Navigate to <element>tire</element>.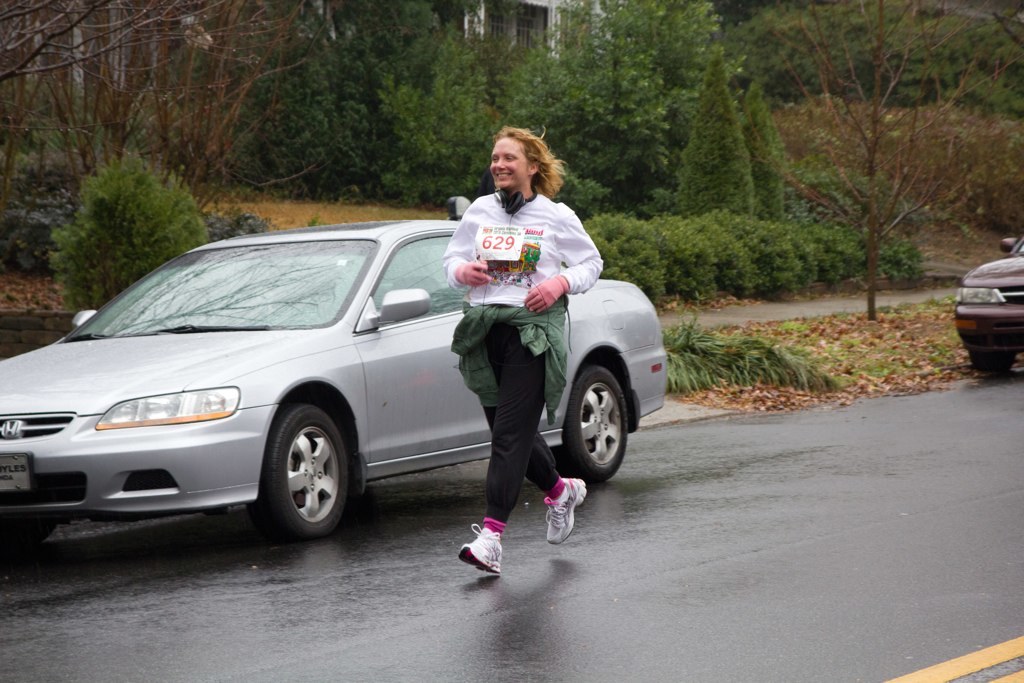
Navigation target: 969, 352, 1013, 371.
